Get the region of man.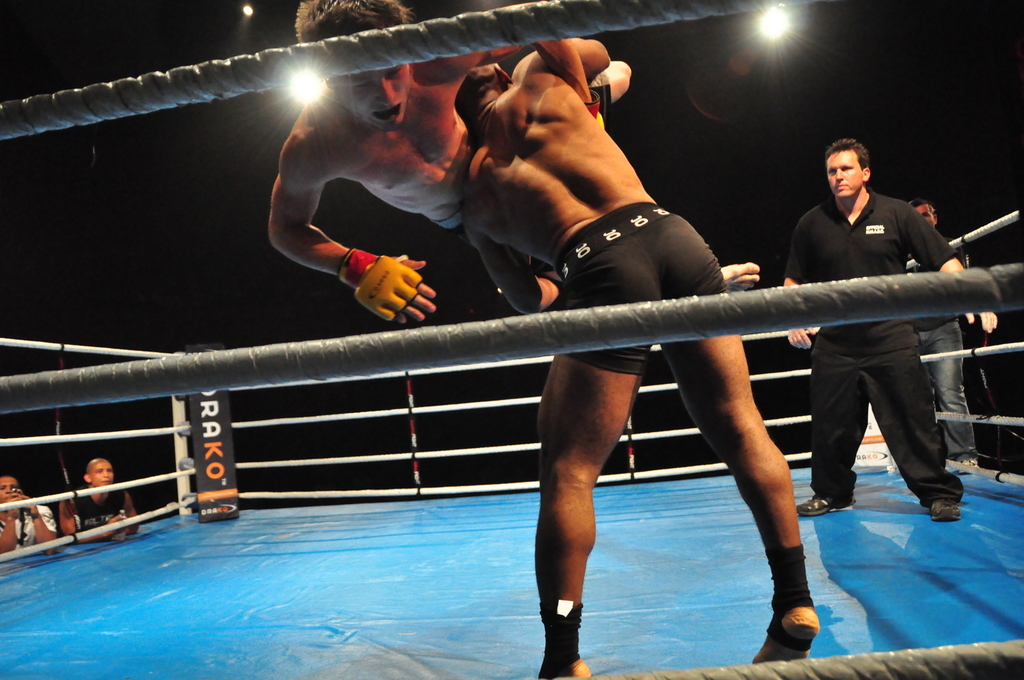
x1=766, y1=119, x2=983, y2=537.
